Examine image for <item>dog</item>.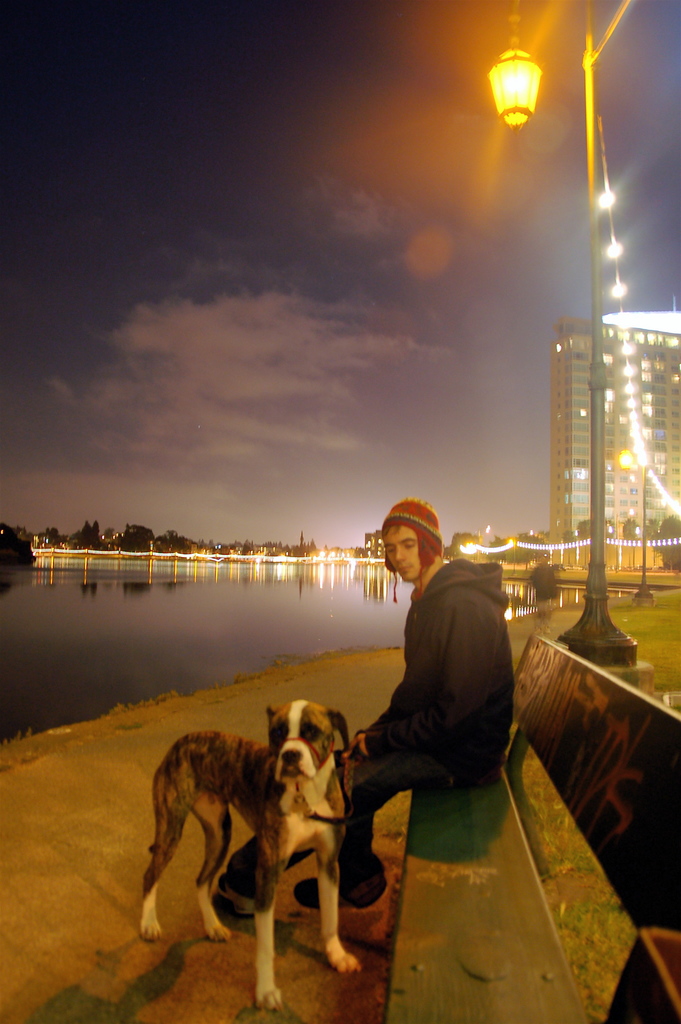
Examination result: {"left": 134, "top": 703, "right": 369, "bottom": 1014}.
